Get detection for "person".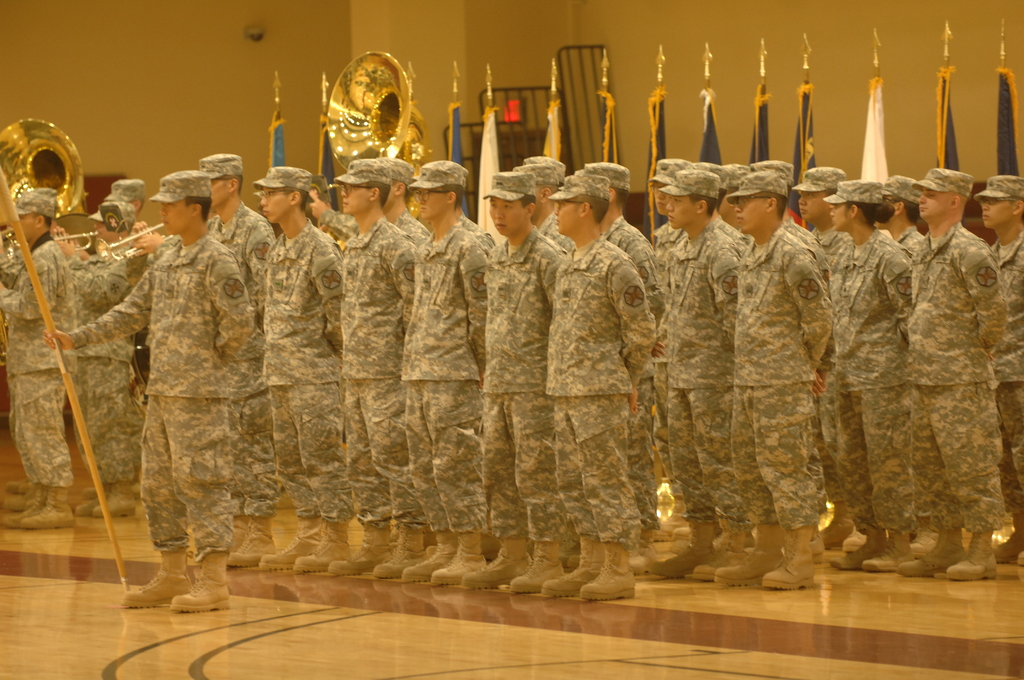
Detection: {"x1": 710, "y1": 172, "x2": 824, "y2": 594}.
